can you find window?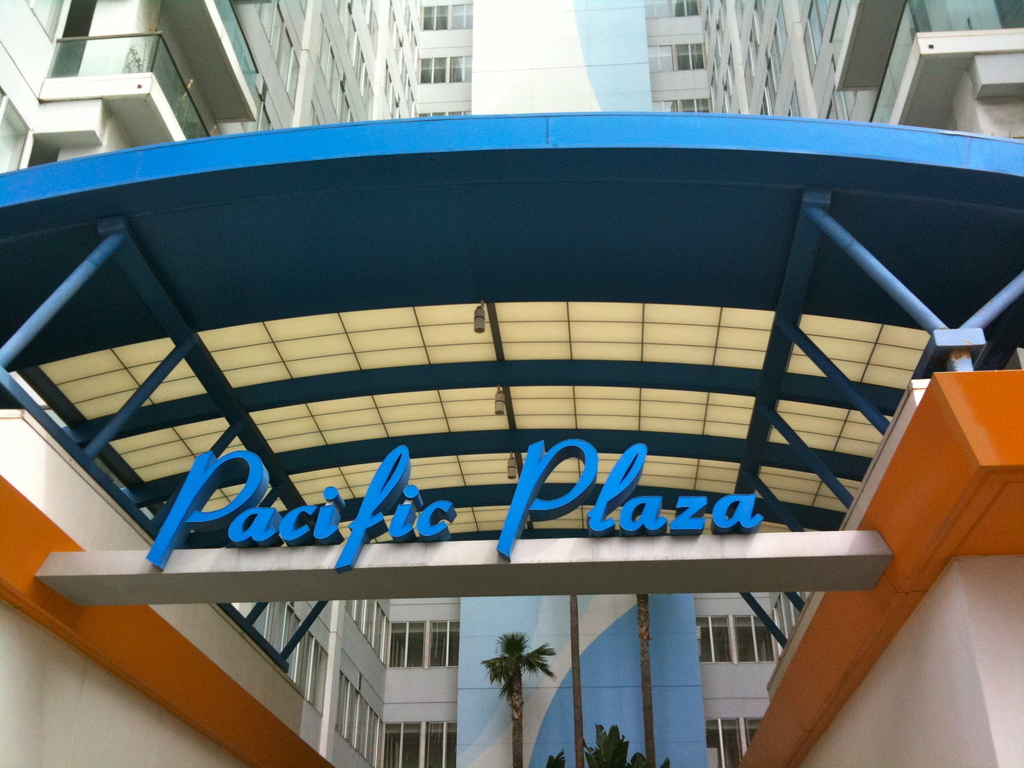
Yes, bounding box: <region>387, 616, 464, 671</region>.
